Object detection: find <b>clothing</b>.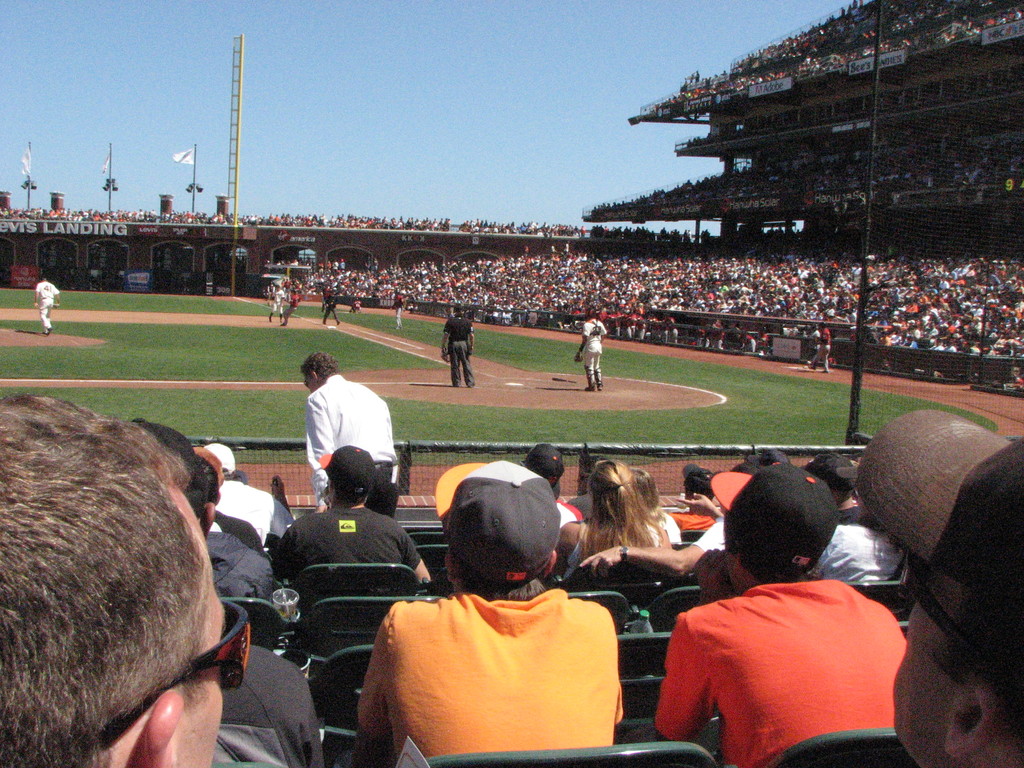
(819,505,886,578).
